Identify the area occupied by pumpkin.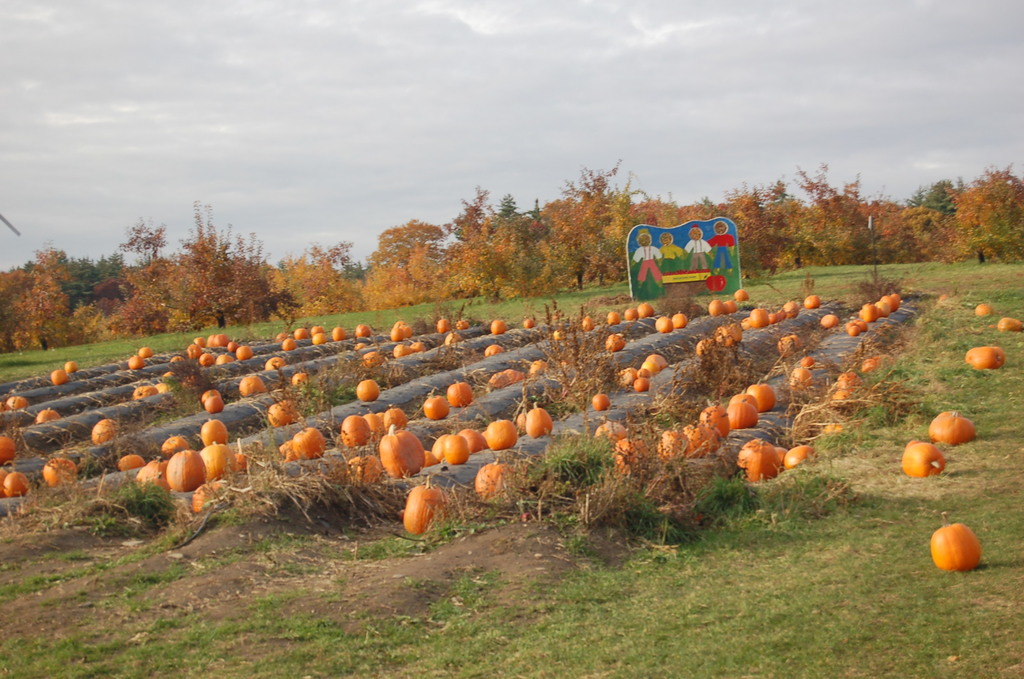
Area: 268 396 301 432.
